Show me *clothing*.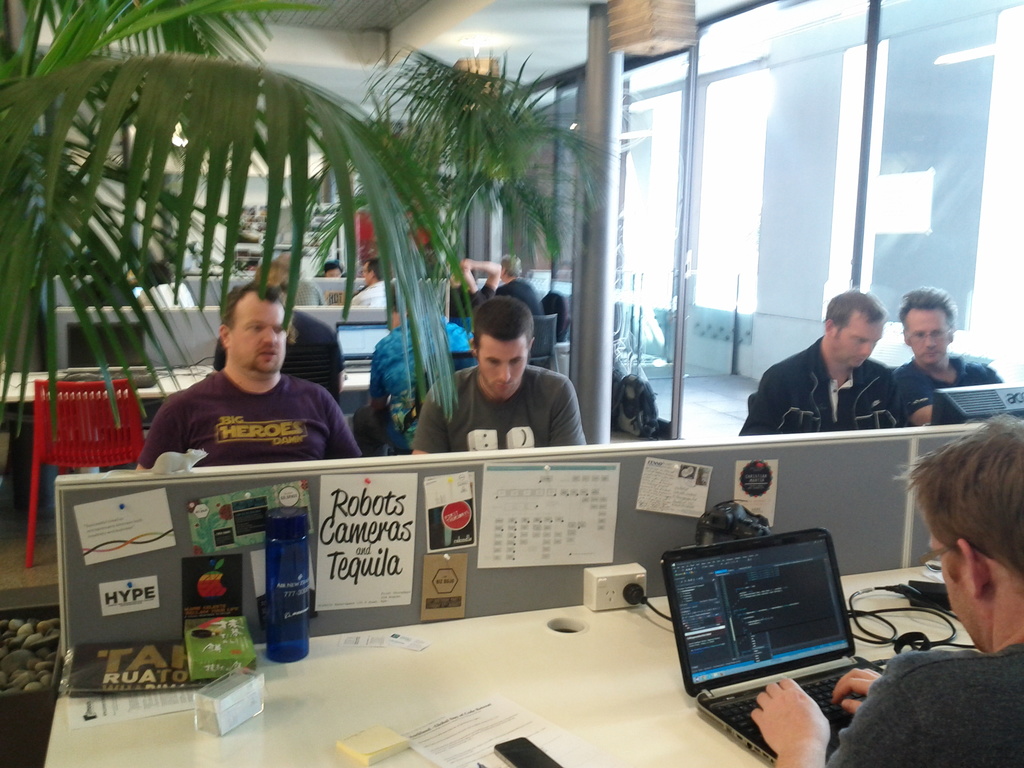
*clothing* is here: box=[737, 342, 900, 436].
